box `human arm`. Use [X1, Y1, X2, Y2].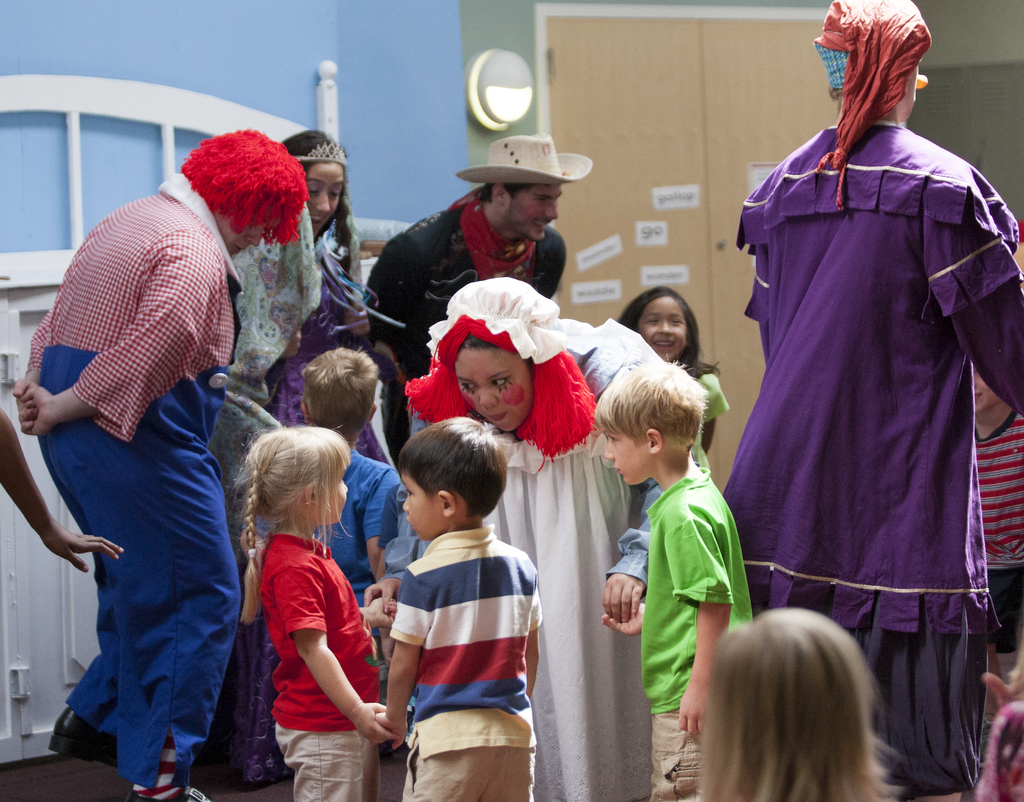
[524, 577, 540, 693].
